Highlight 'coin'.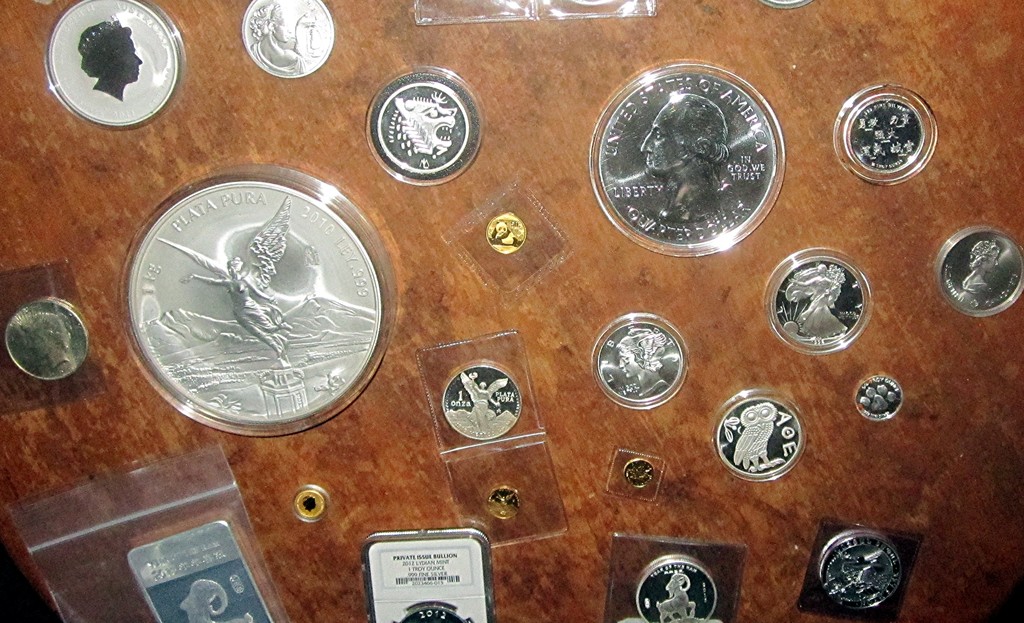
Highlighted region: (x1=775, y1=257, x2=864, y2=351).
